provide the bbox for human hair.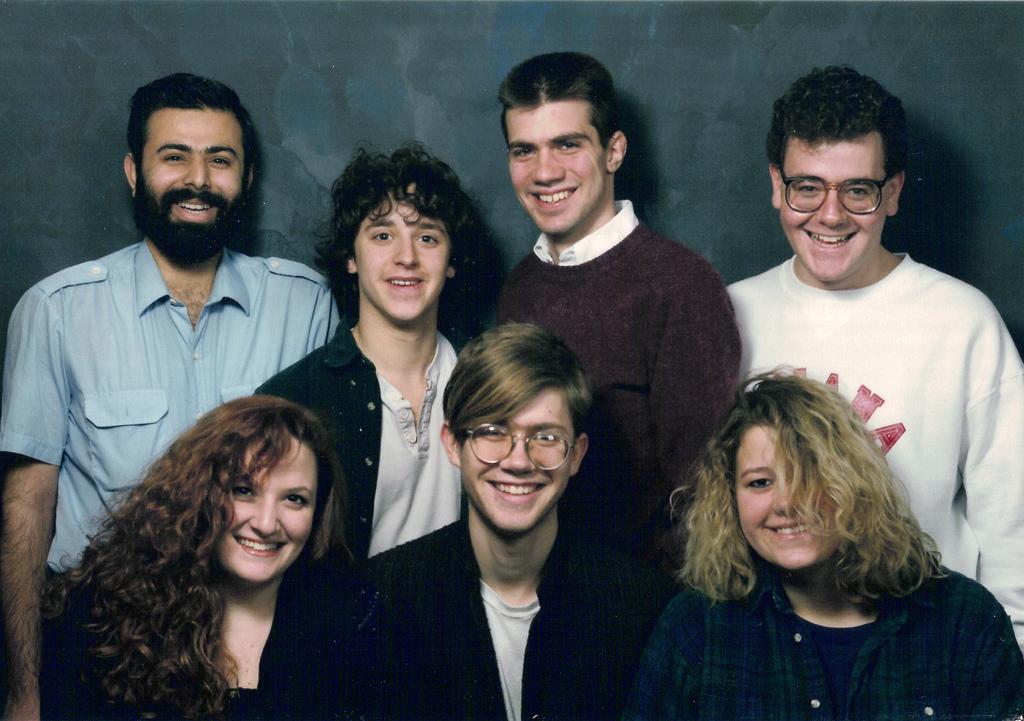
box(762, 61, 906, 172).
